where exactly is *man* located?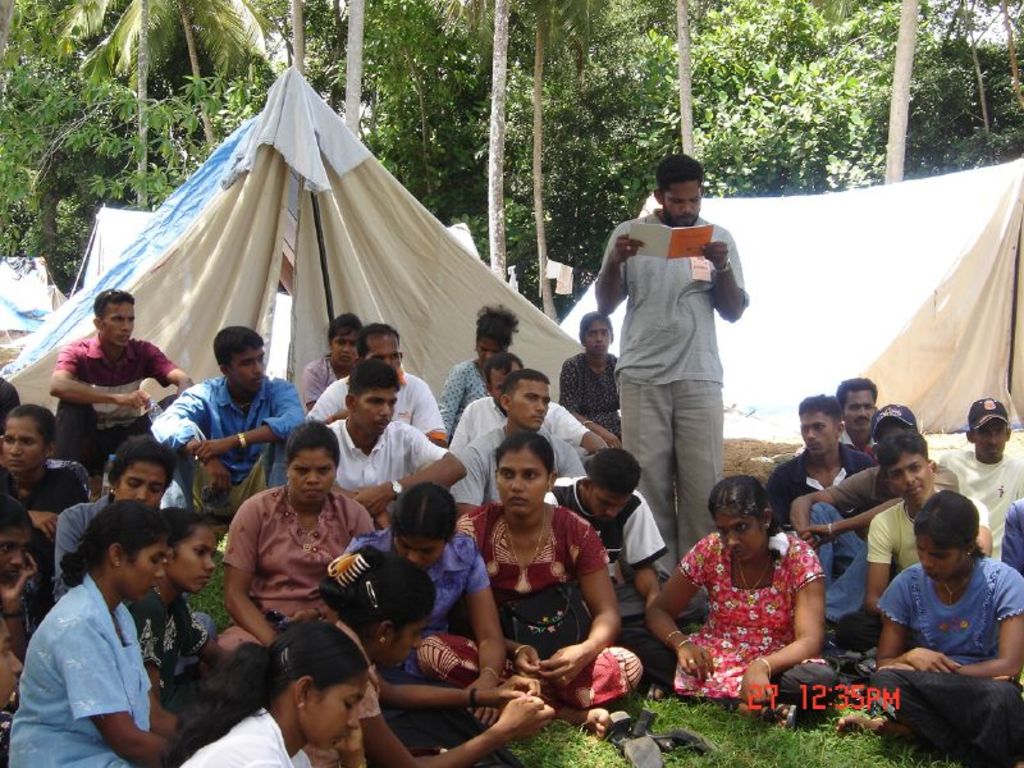
Its bounding box is Rect(444, 344, 602, 454).
